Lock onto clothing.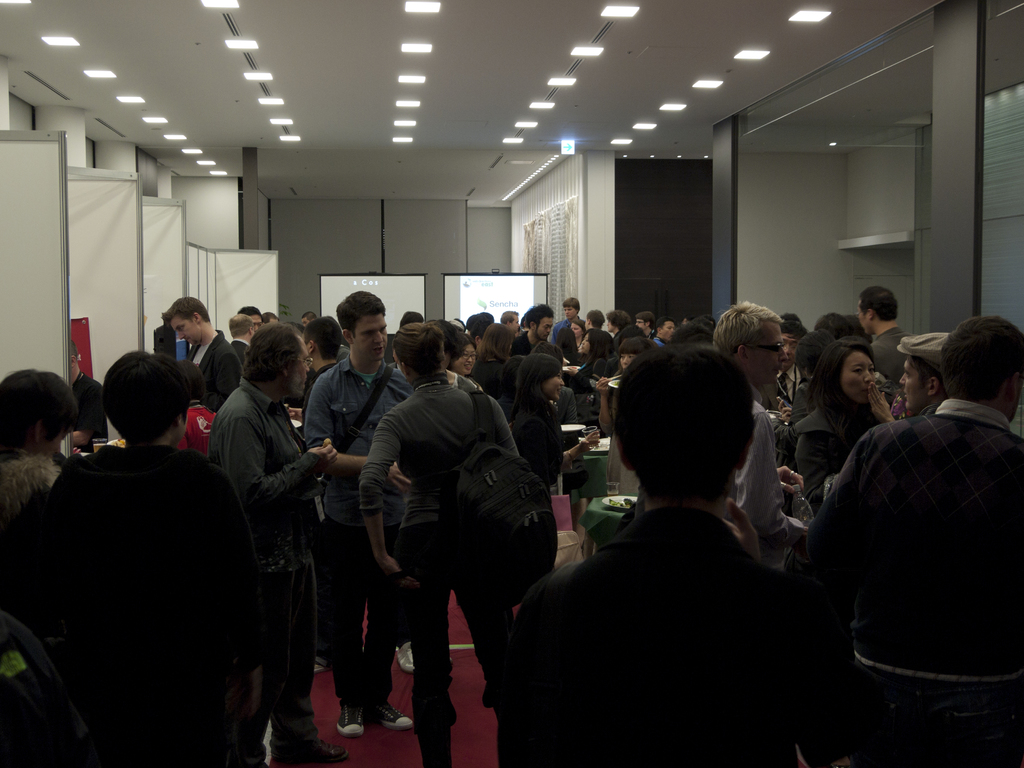
Locked: (x1=519, y1=499, x2=850, y2=767).
